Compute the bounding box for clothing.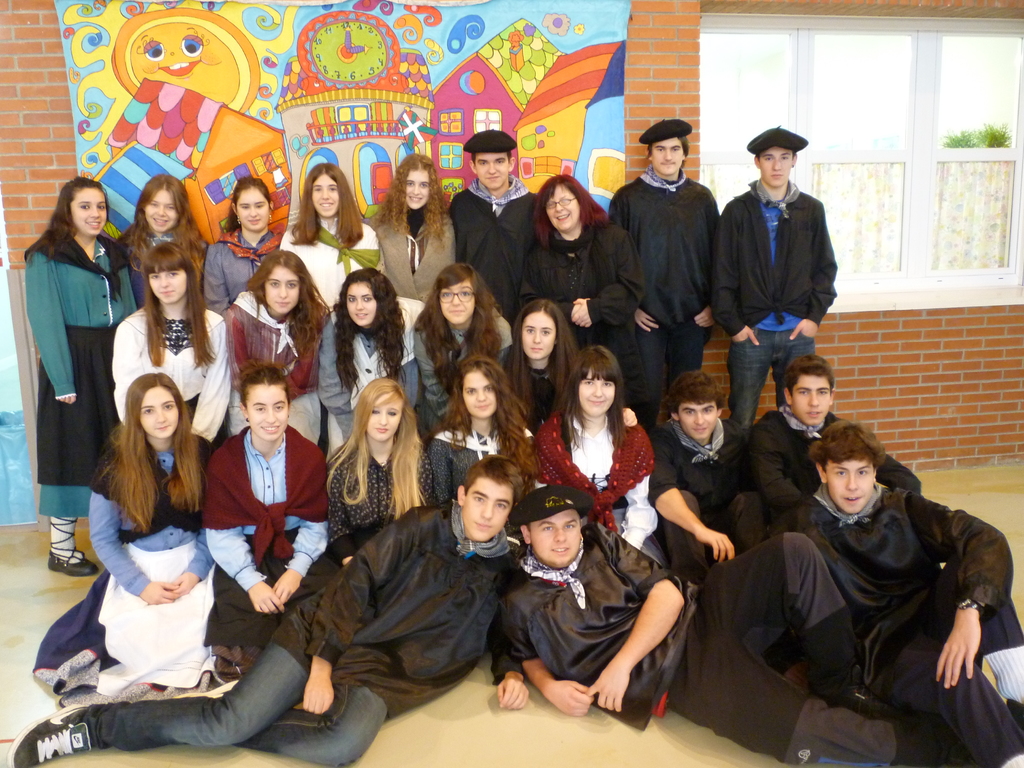
detection(522, 200, 652, 396).
